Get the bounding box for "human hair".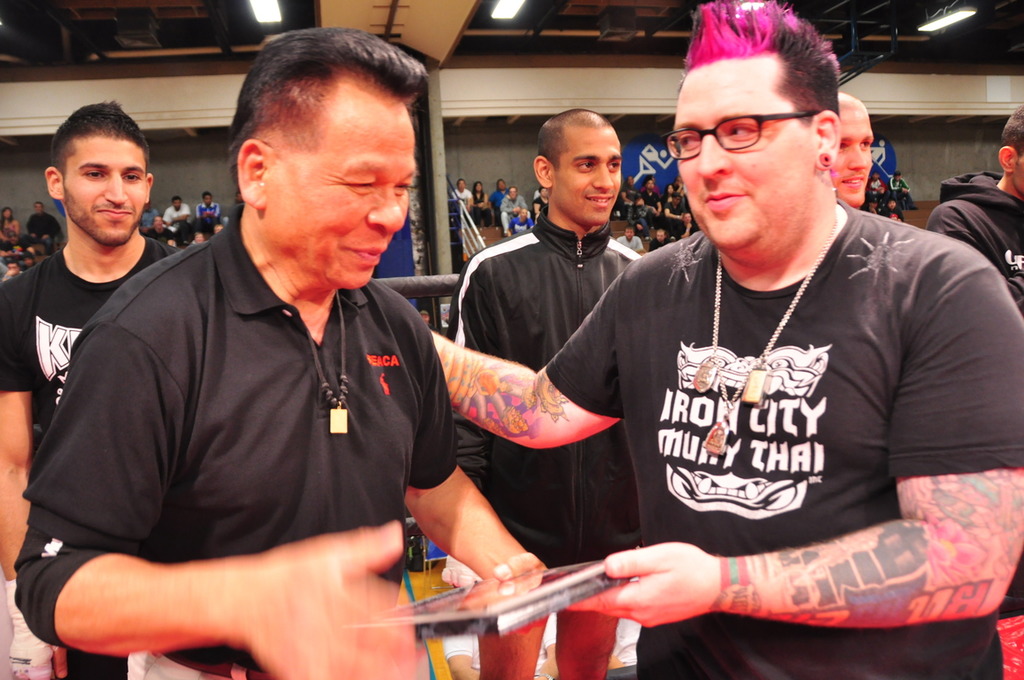
227, 31, 421, 223.
